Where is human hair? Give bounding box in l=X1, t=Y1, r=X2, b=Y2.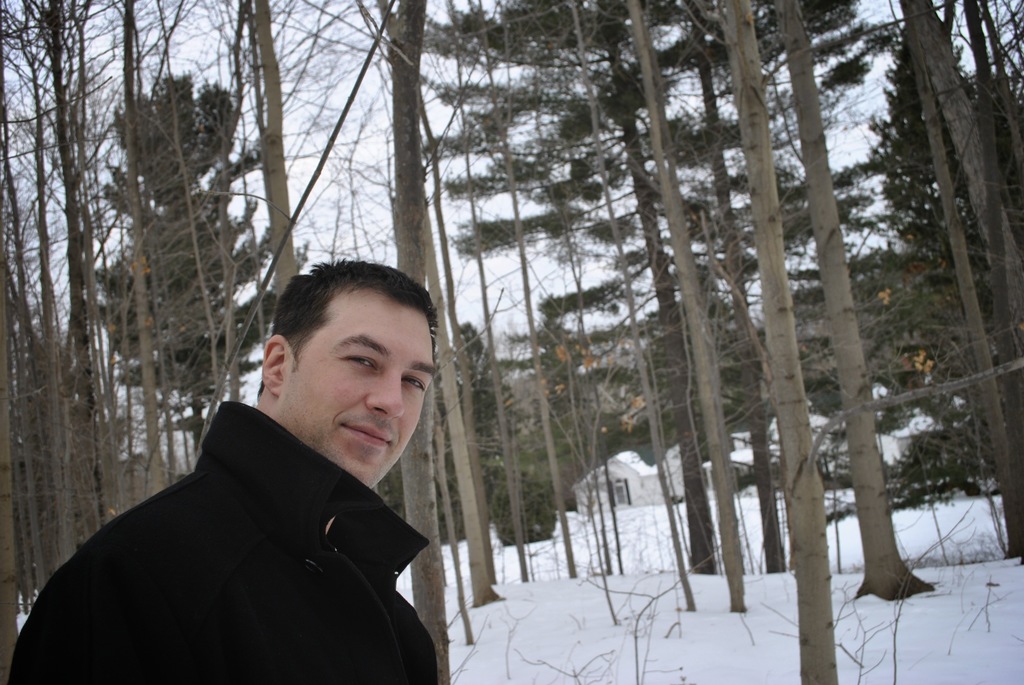
l=259, t=261, r=434, b=413.
